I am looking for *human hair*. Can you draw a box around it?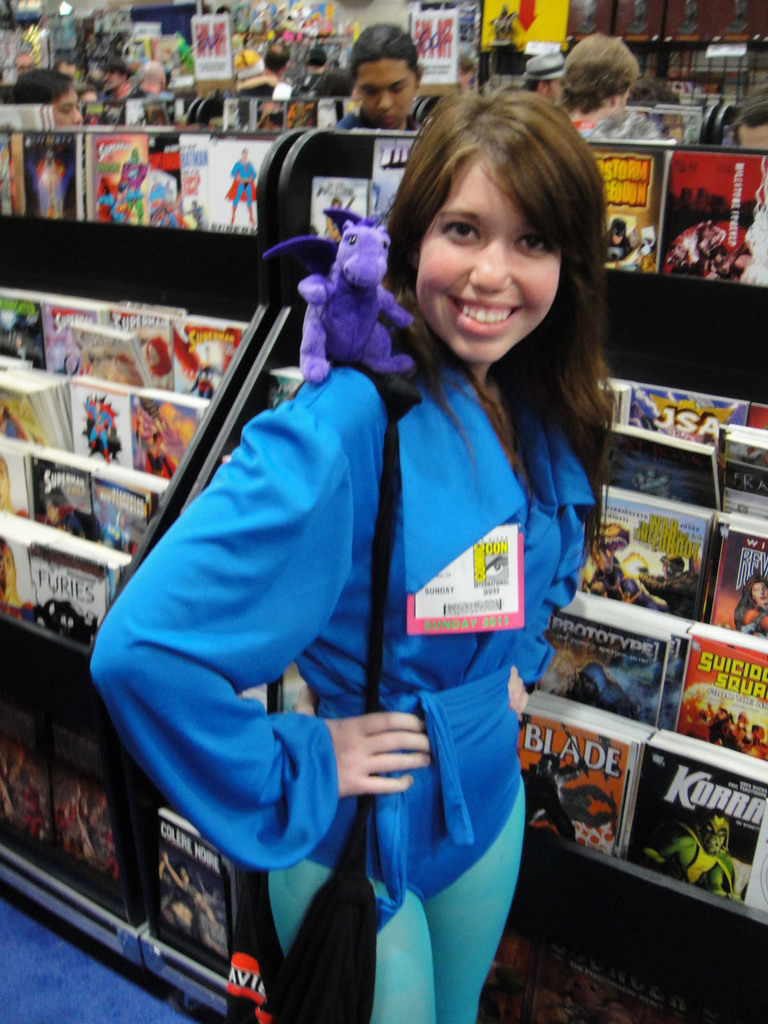
Sure, the bounding box is bbox=[132, 63, 164, 85].
